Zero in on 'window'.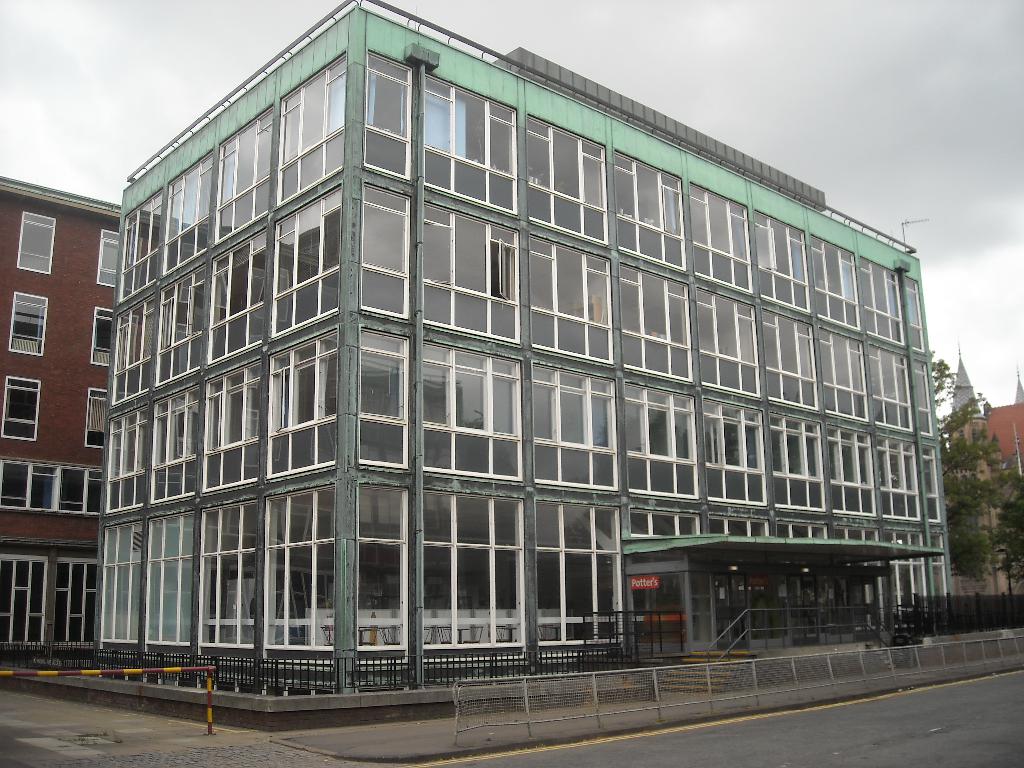
Zeroed in: rect(8, 290, 48, 349).
